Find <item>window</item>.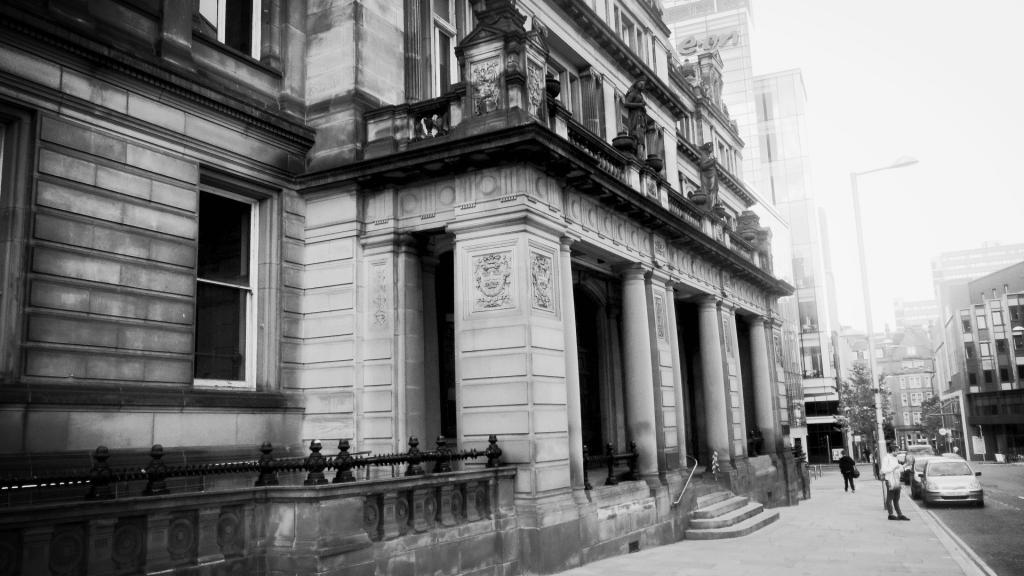
bbox=(900, 397, 908, 406).
